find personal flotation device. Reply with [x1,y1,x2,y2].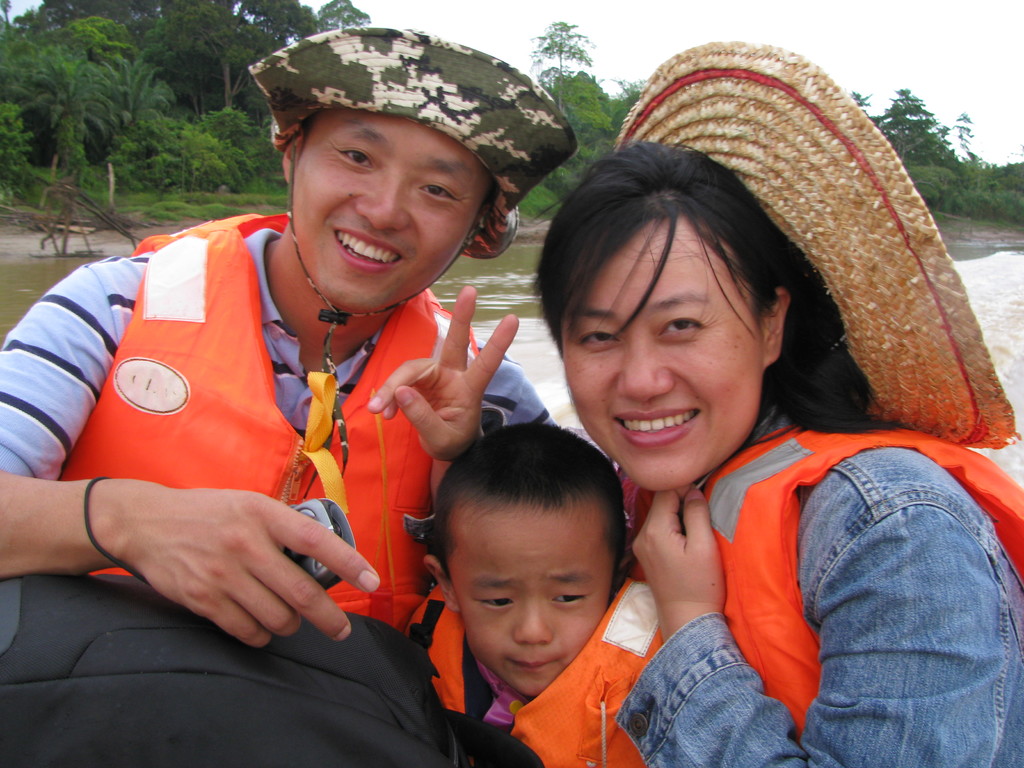
[380,570,698,767].
